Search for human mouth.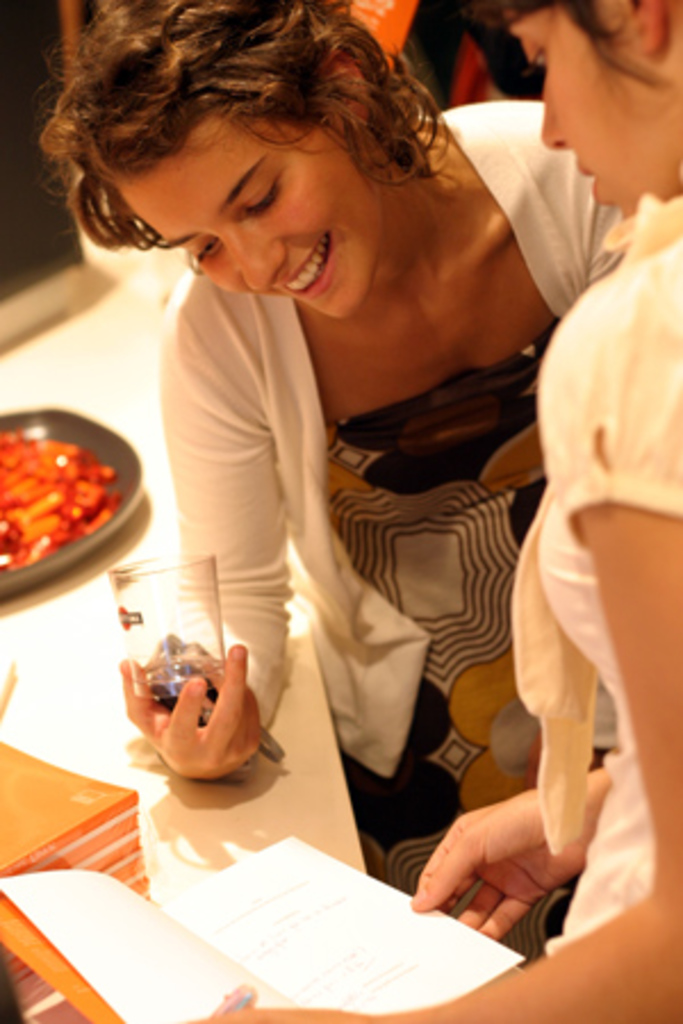
Found at (273,230,328,300).
